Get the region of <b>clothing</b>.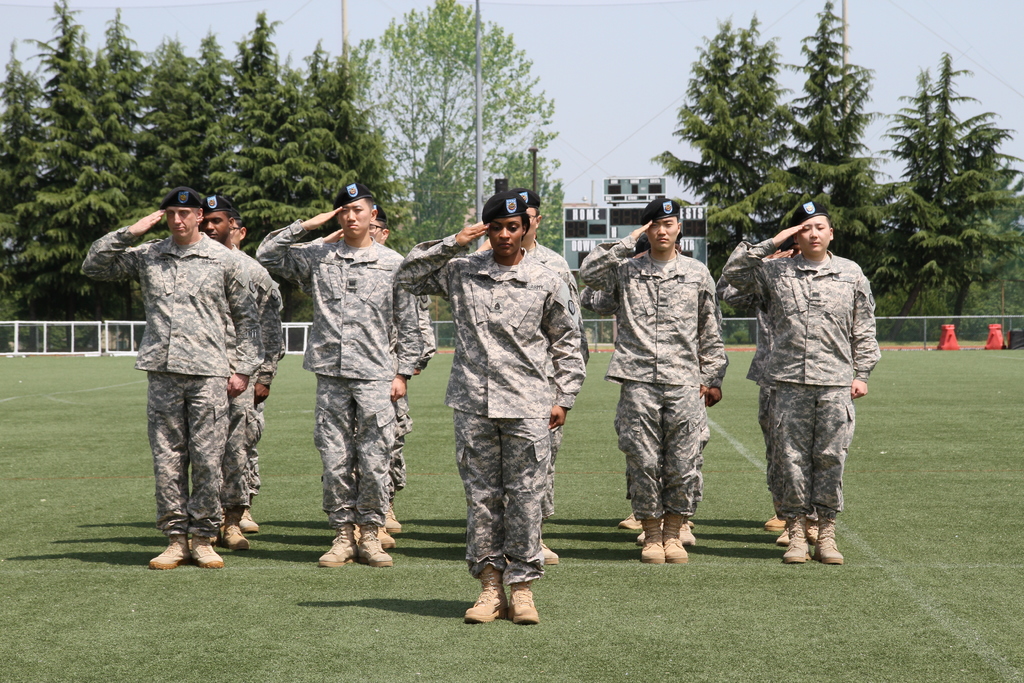
select_region(70, 211, 266, 539).
